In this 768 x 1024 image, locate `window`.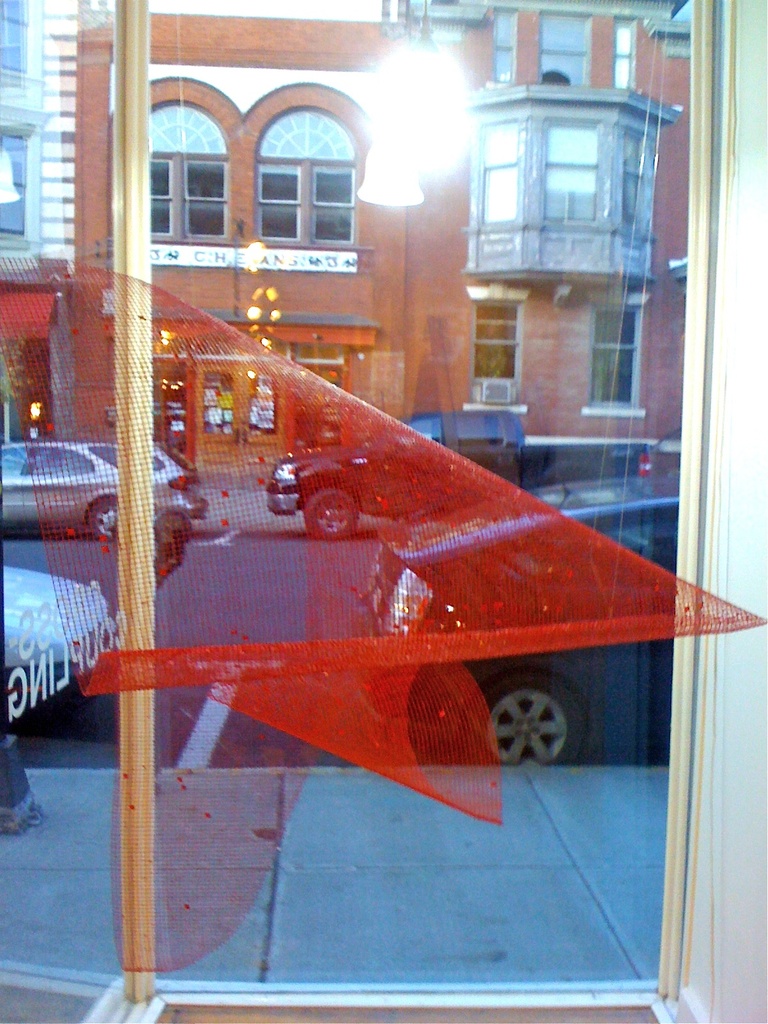
Bounding box: box(487, 15, 515, 83).
